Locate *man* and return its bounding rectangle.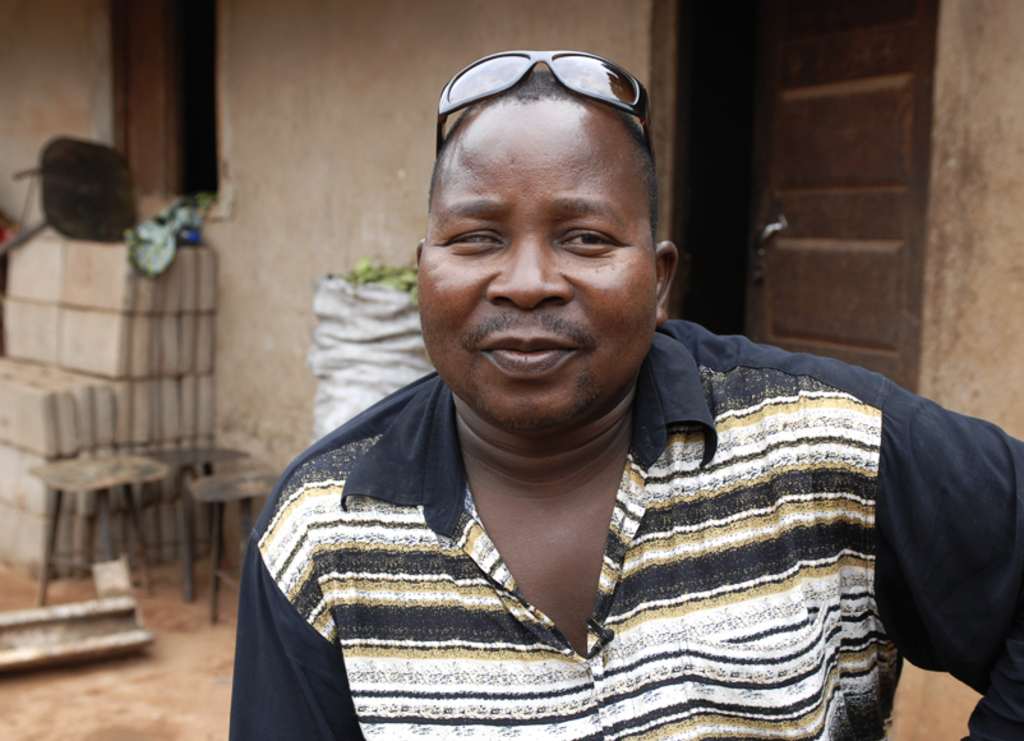
box(253, 51, 965, 721).
